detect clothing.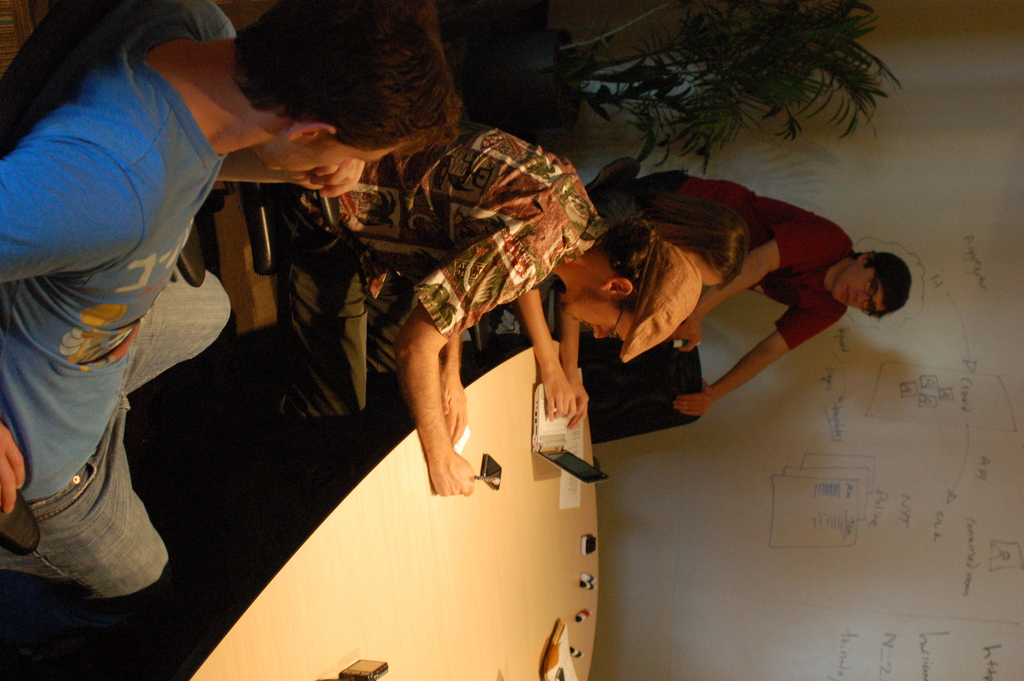
Detected at bbox=(1, 0, 262, 586).
